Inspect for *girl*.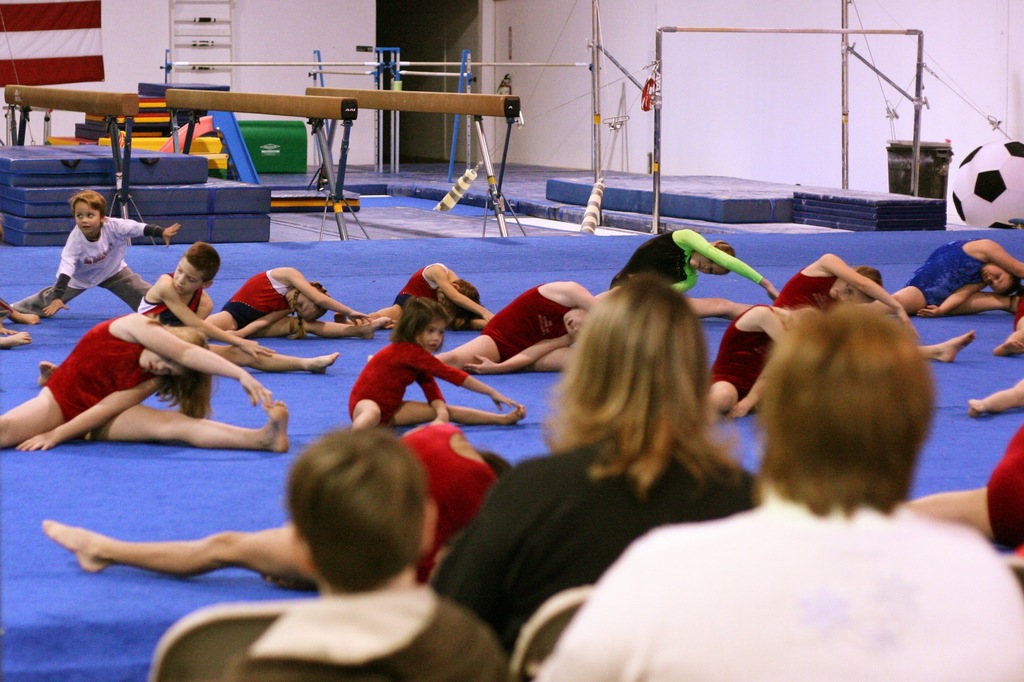
Inspection: pyautogui.locateOnScreen(771, 248, 976, 364).
